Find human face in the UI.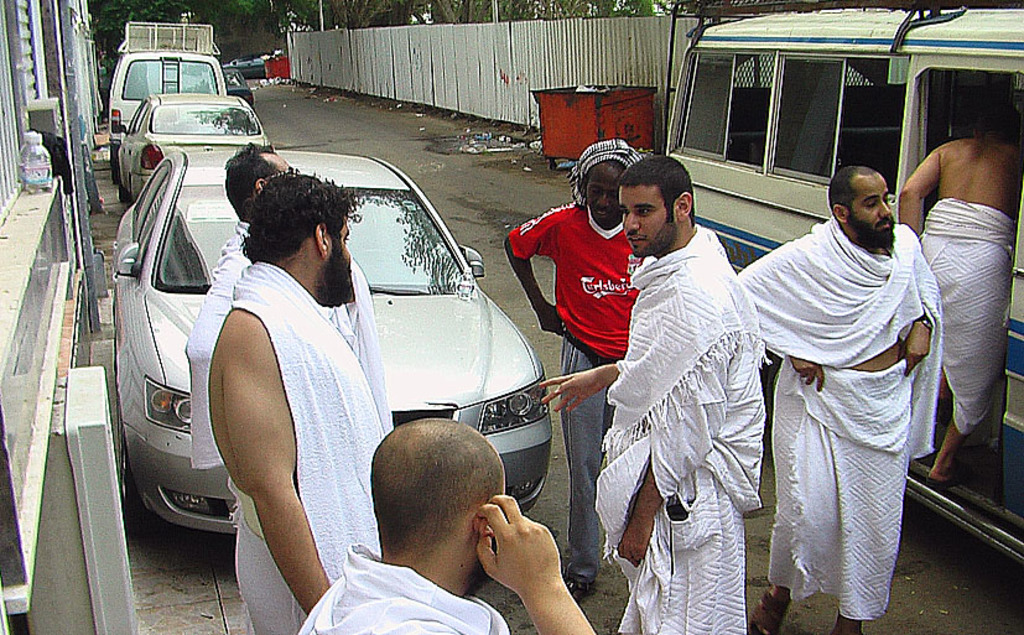
UI element at 342, 219, 355, 279.
